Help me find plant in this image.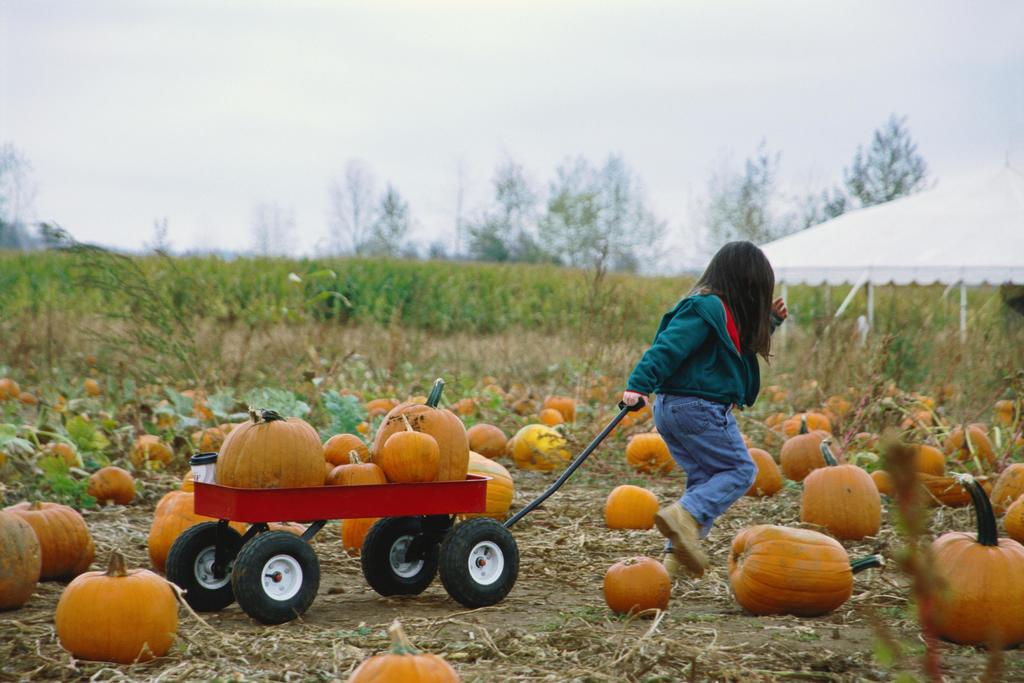
Found it: box=[163, 630, 201, 657].
